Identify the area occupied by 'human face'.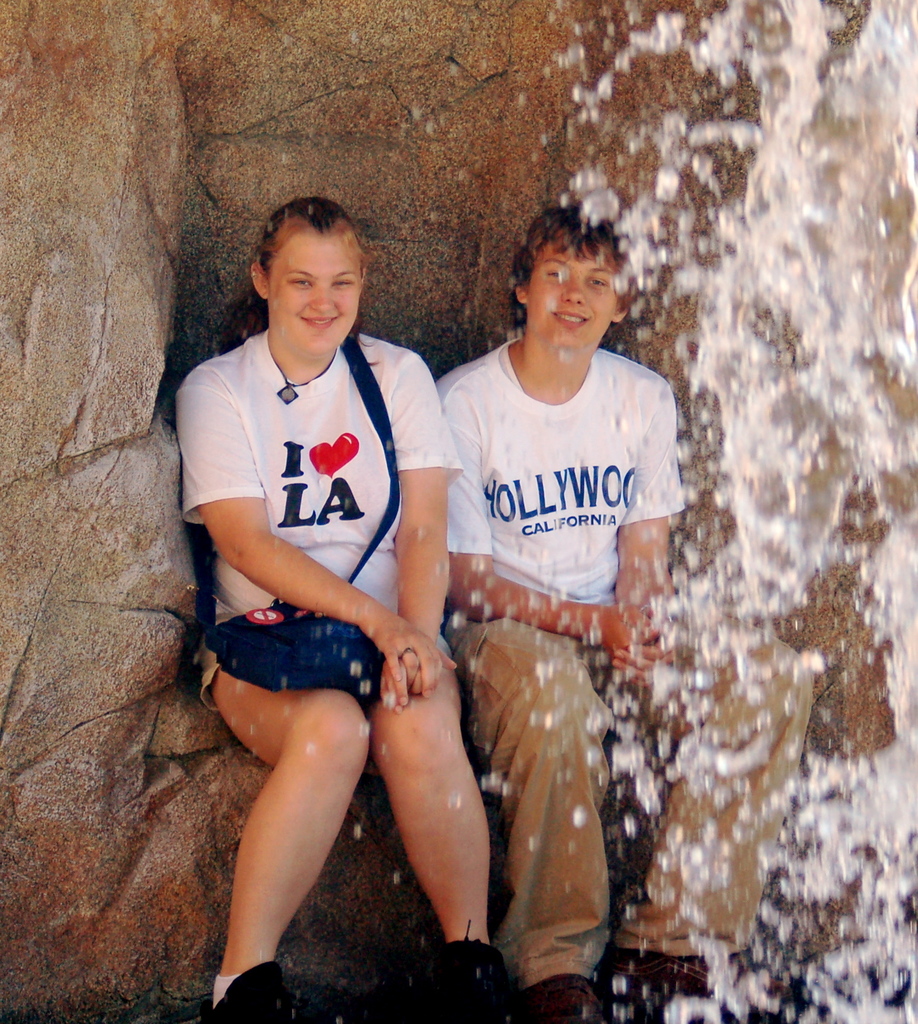
Area: 274, 225, 370, 342.
